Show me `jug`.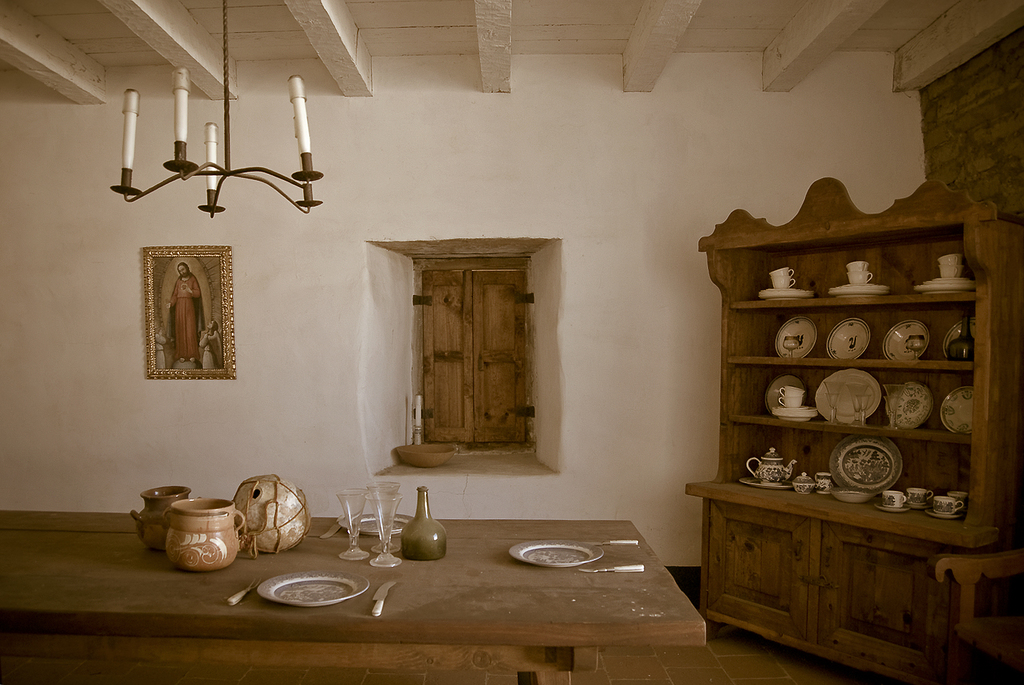
`jug` is here: [left=746, top=447, right=796, bottom=482].
